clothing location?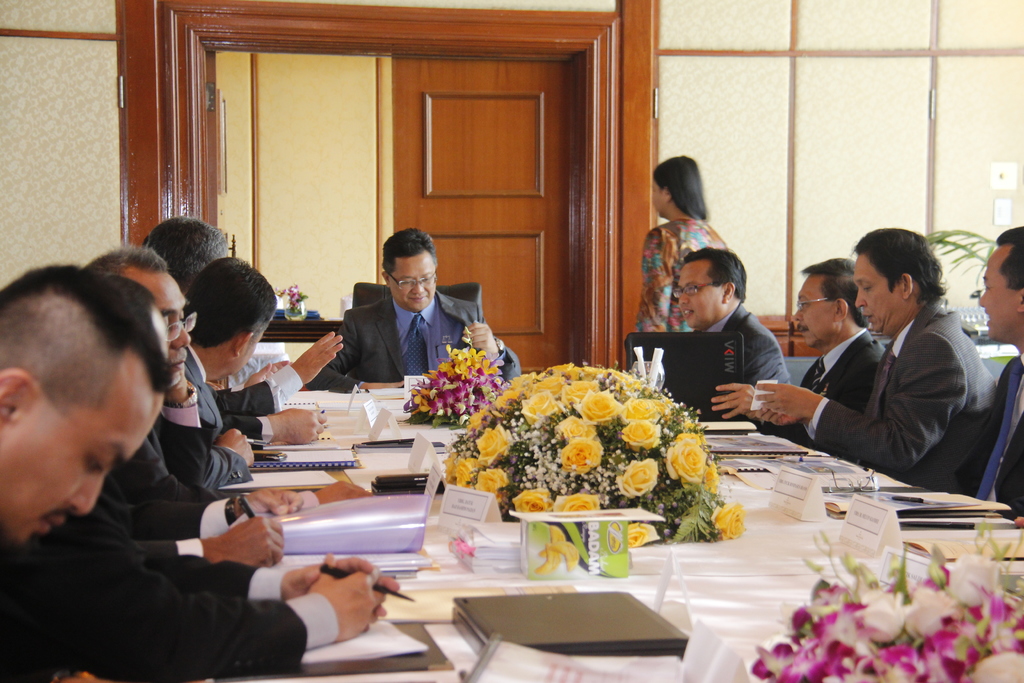
675,304,790,430
